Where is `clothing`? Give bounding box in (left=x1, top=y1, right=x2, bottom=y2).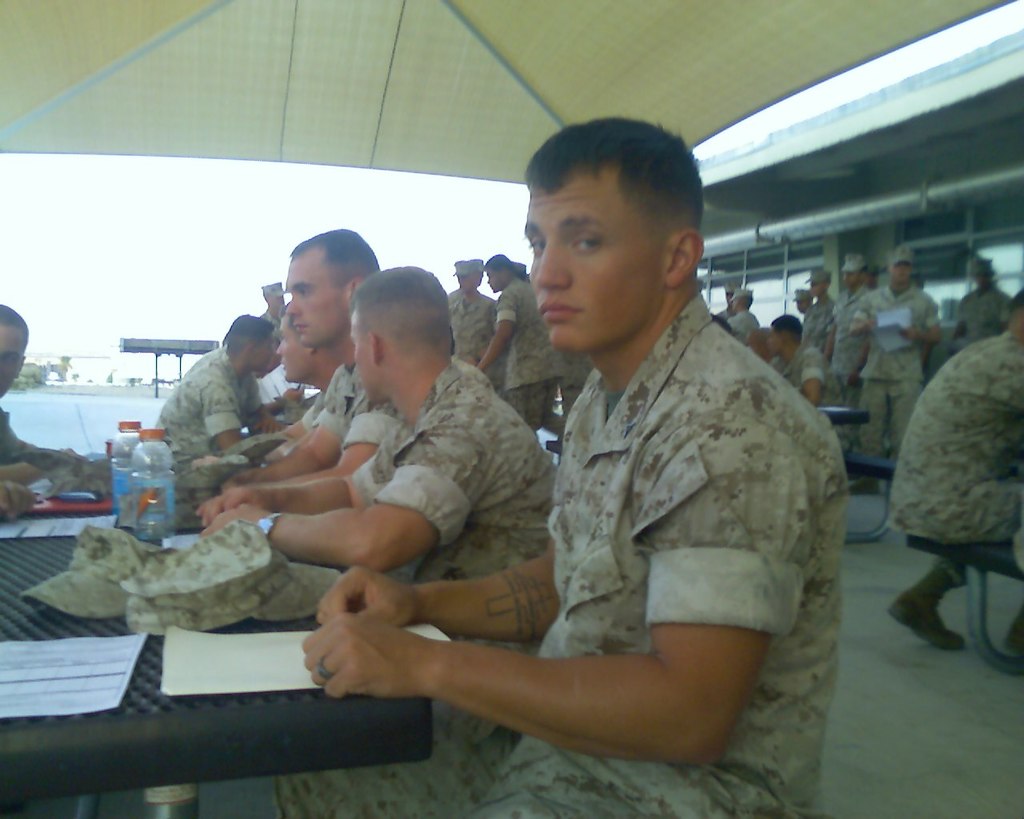
(left=767, top=343, right=837, bottom=393).
